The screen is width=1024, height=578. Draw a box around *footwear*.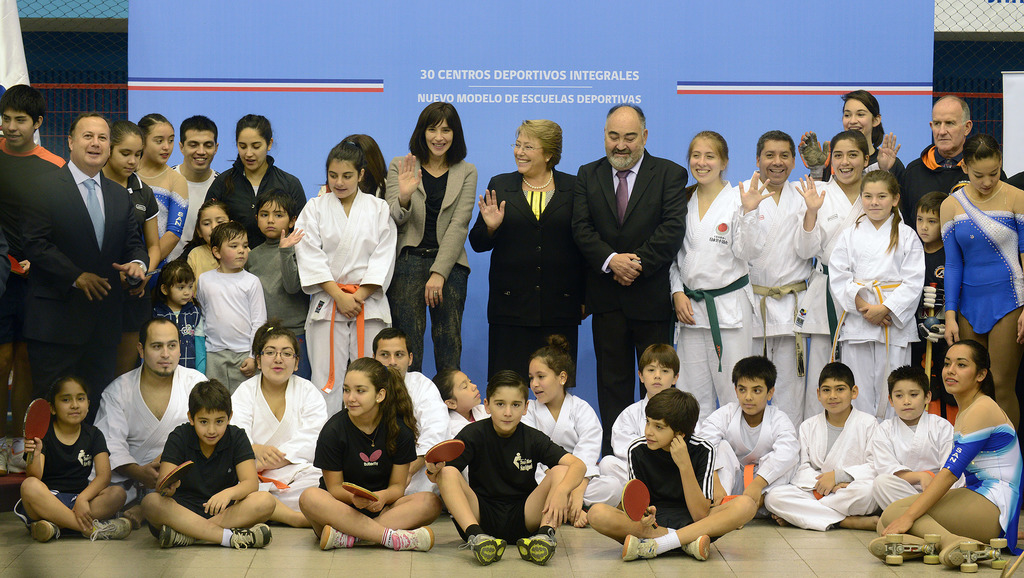
[515,531,558,567].
